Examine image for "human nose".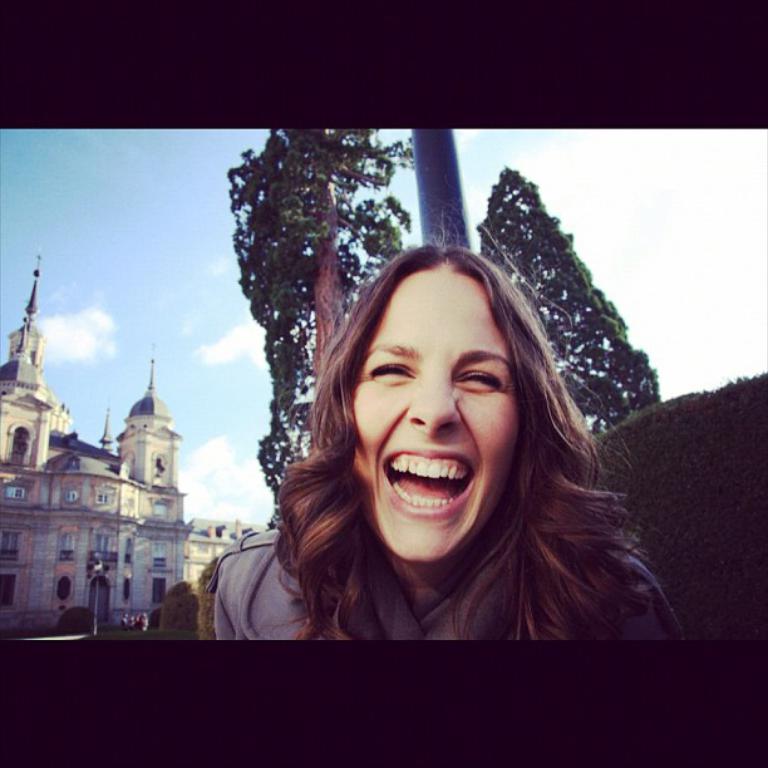
Examination result: {"left": 405, "top": 370, "right": 458, "bottom": 439}.
